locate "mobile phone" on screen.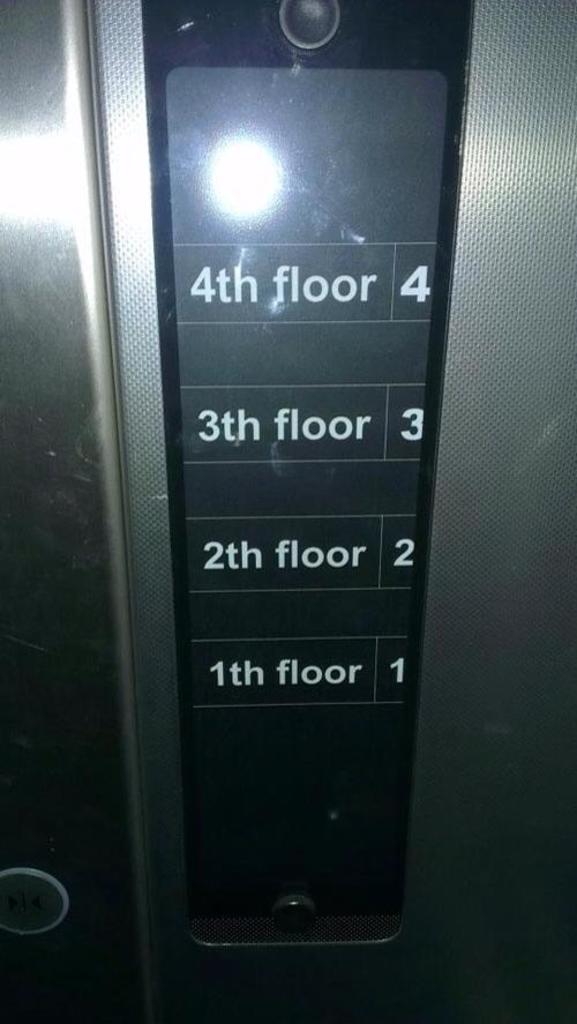
On screen at (left=140, top=0, right=480, bottom=958).
